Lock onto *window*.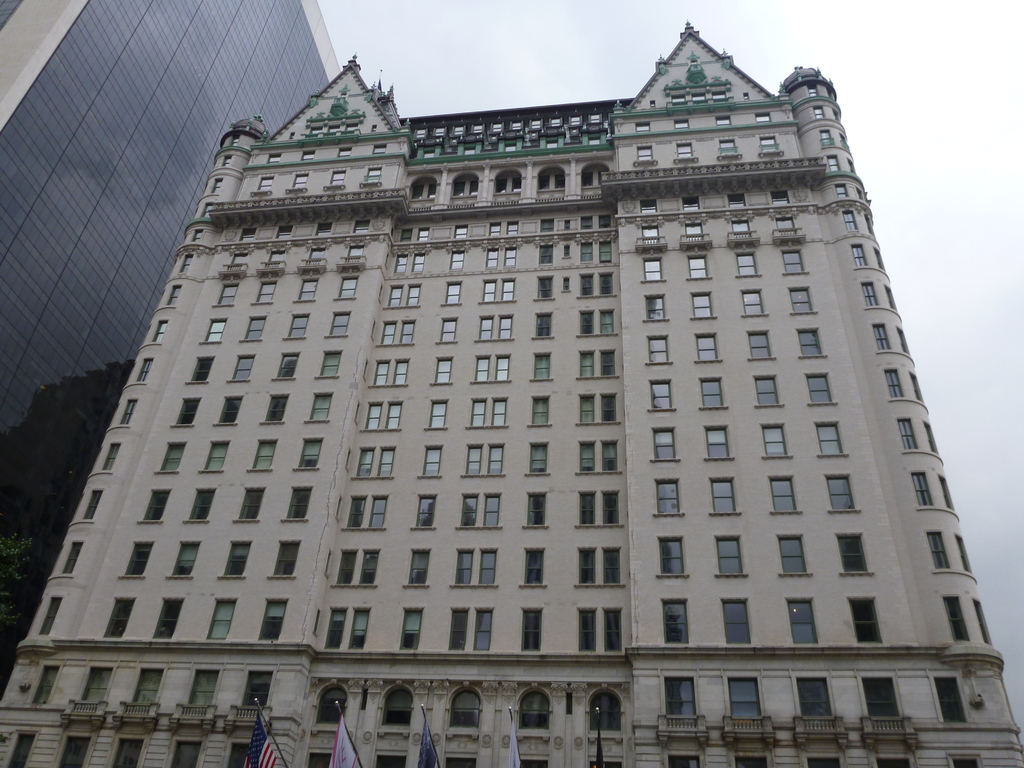
Locked: left=308, top=751, right=333, bottom=767.
